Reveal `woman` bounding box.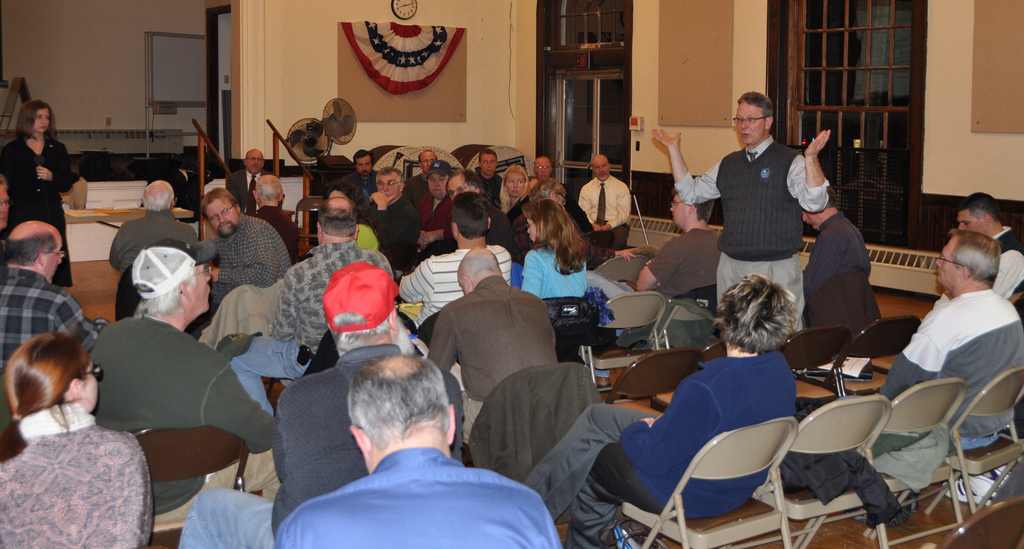
Revealed: BBox(0, 329, 153, 548).
